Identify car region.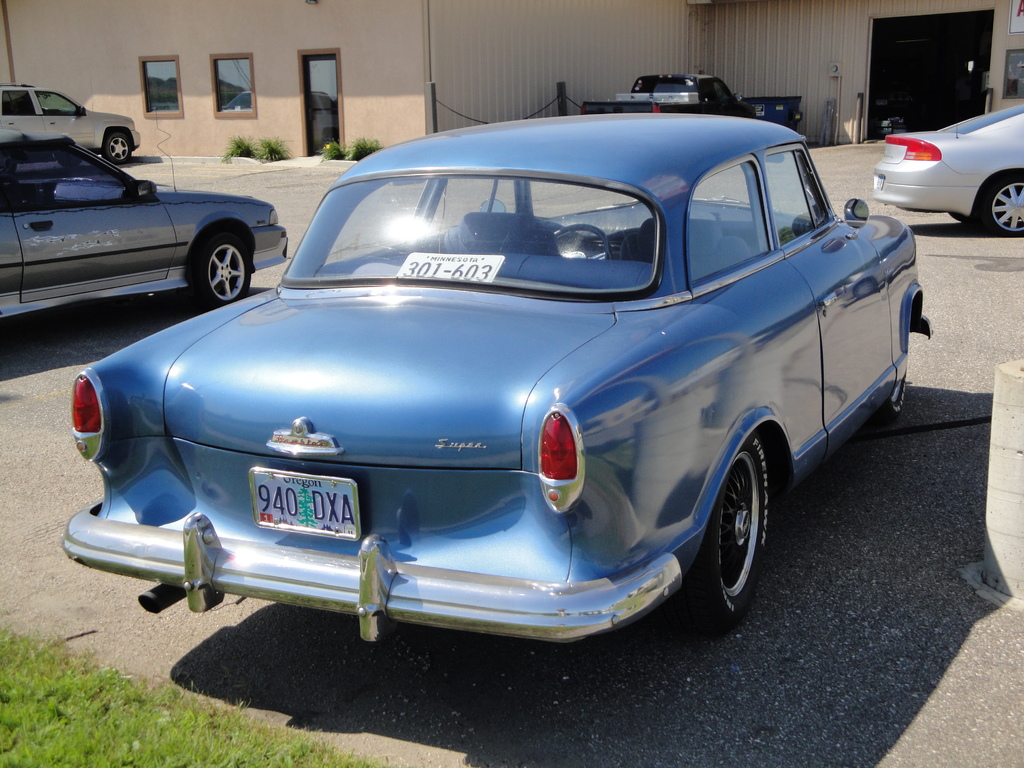
Region: (left=0, top=131, right=292, bottom=304).
